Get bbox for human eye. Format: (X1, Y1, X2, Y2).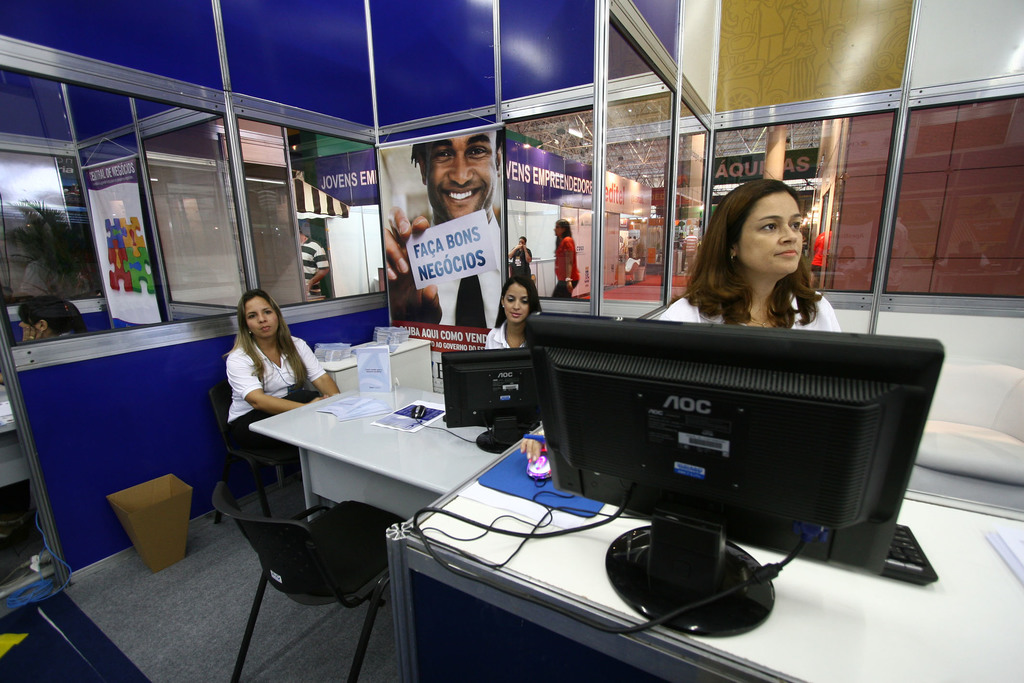
(758, 220, 776, 231).
